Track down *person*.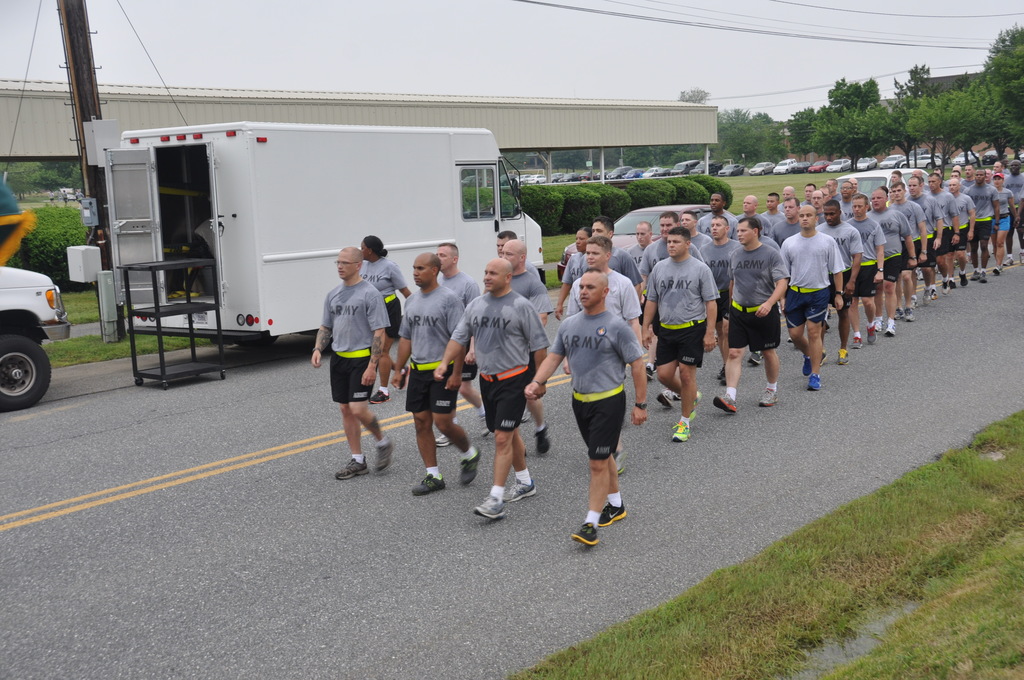
Tracked to (left=772, top=197, right=841, bottom=393).
